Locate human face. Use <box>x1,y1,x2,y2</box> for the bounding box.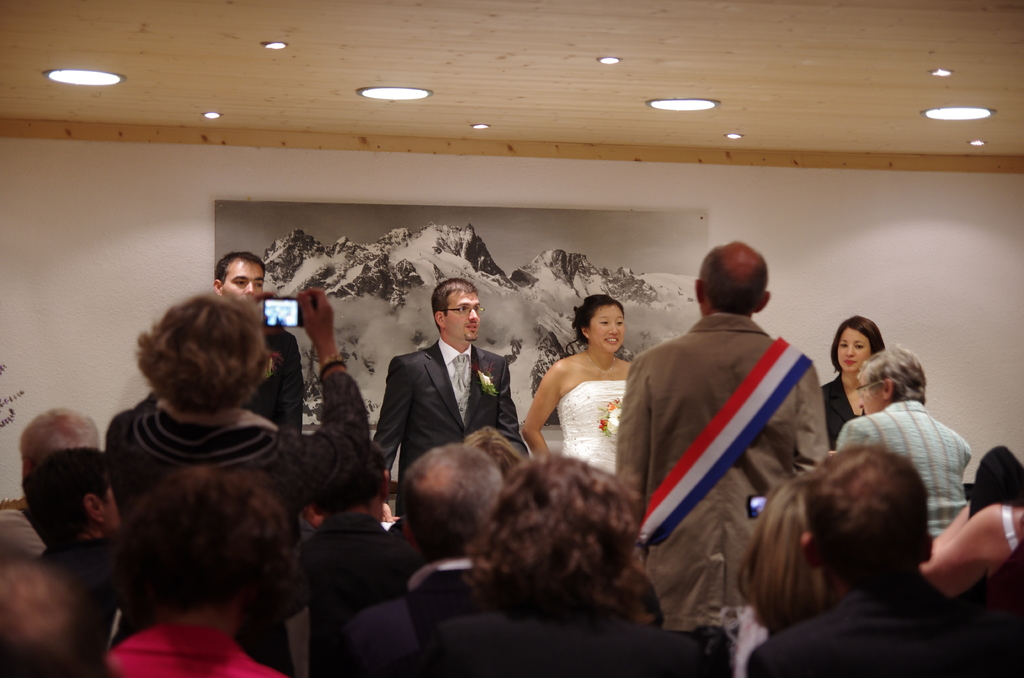
<box>444,288,481,341</box>.
